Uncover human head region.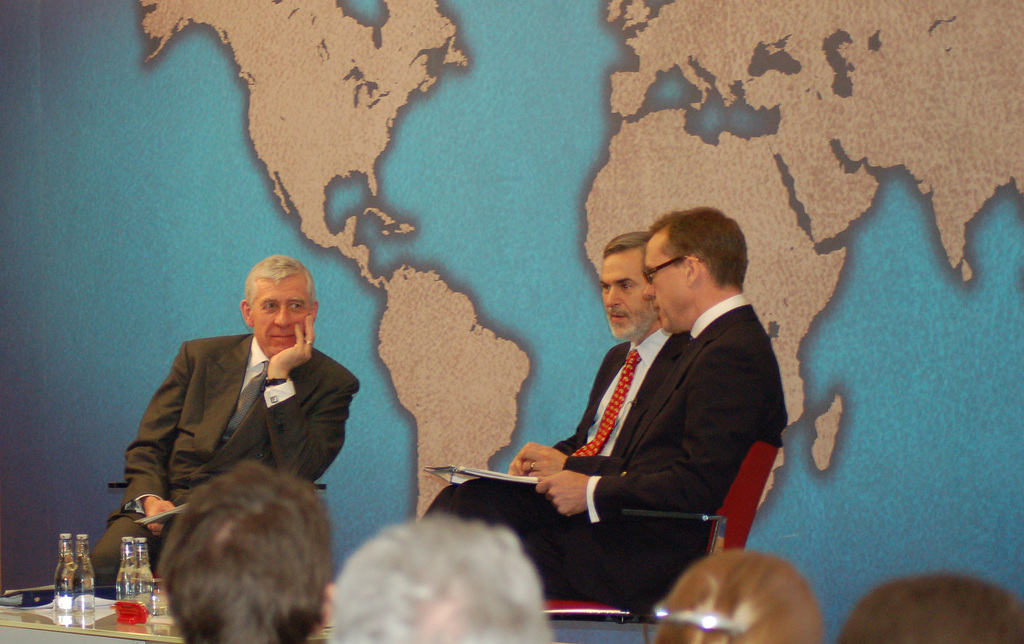
Uncovered: (126, 476, 348, 636).
